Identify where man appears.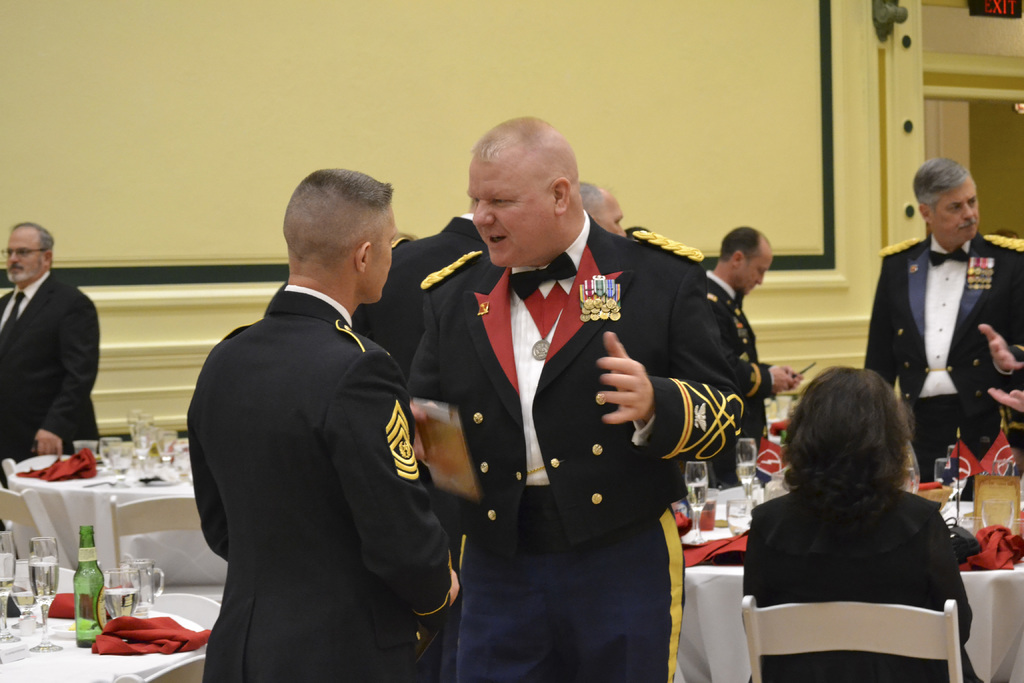
Appears at box=[405, 115, 749, 682].
